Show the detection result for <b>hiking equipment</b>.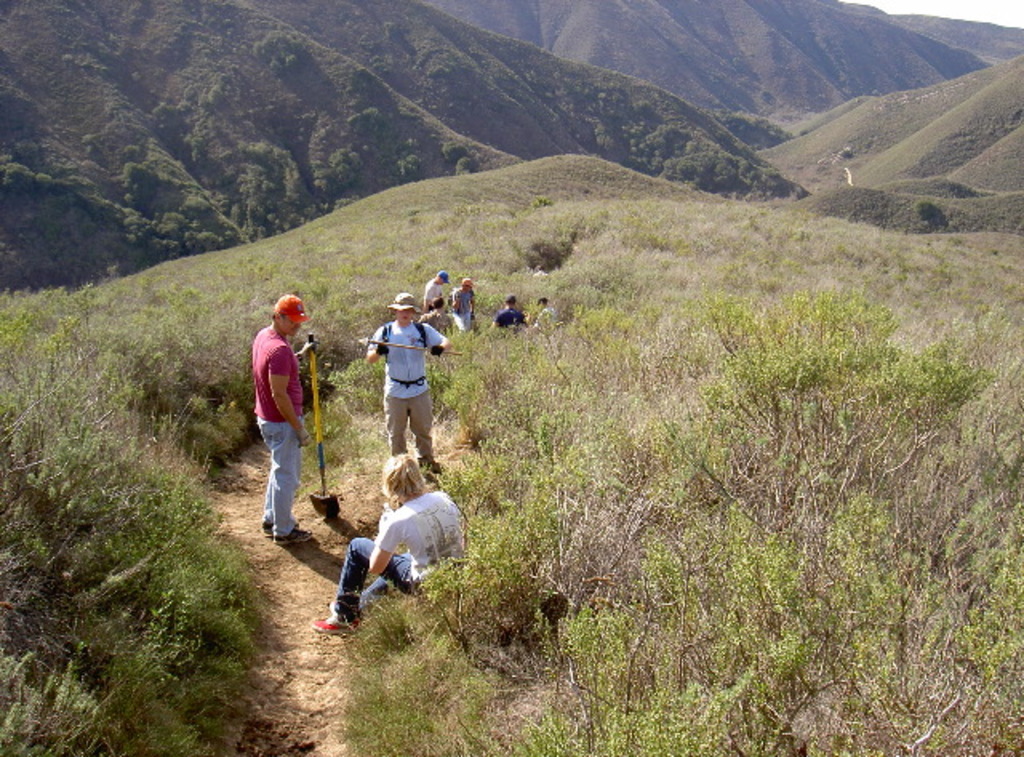
{"left": 378, "top": 320, "right": 429, "bottom": 391}.
